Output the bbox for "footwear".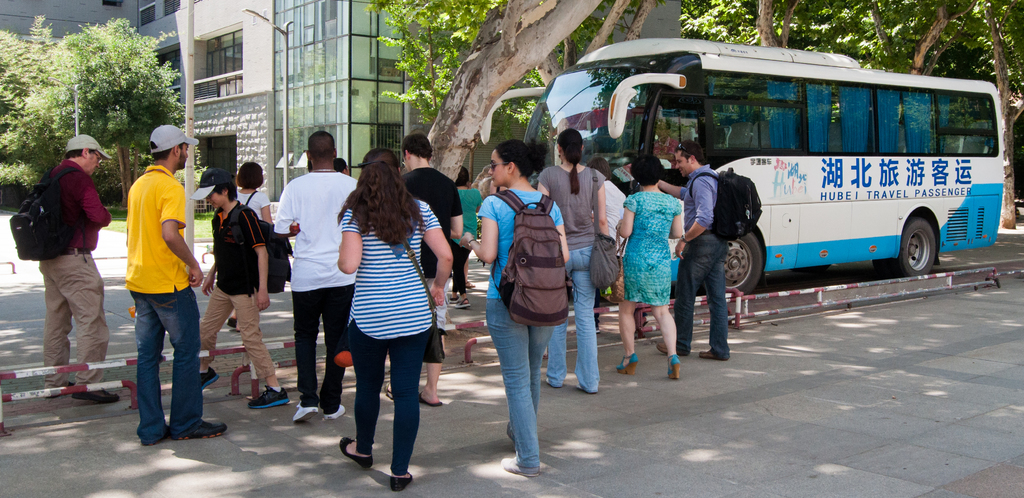
(248,383,292,410).
